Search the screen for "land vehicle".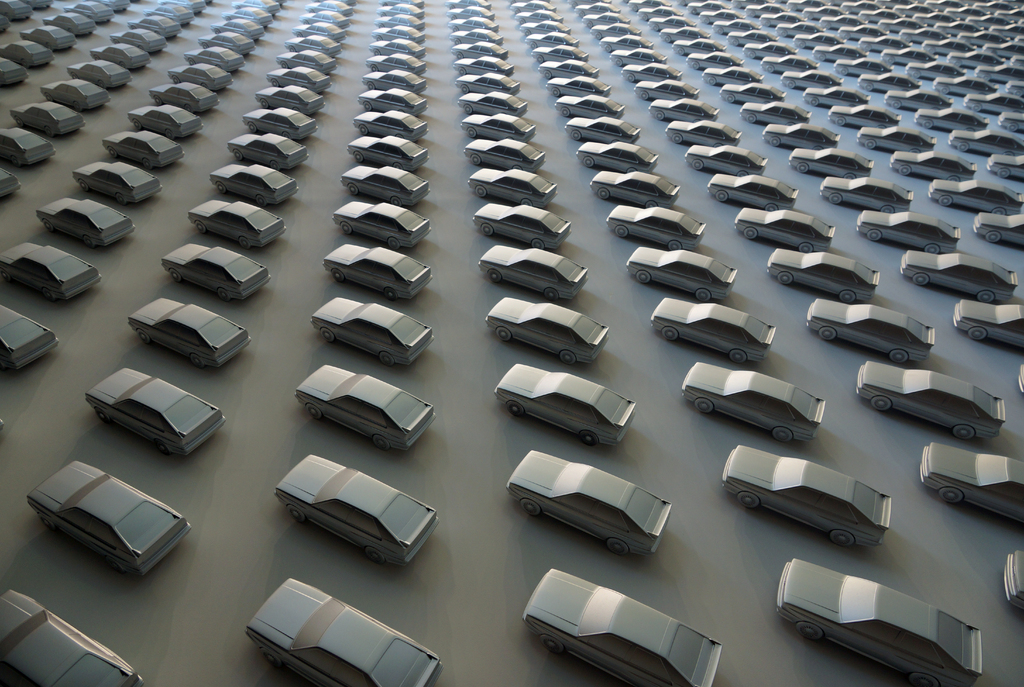
Found at [left=129, top=17, right=184, bottom=38].
